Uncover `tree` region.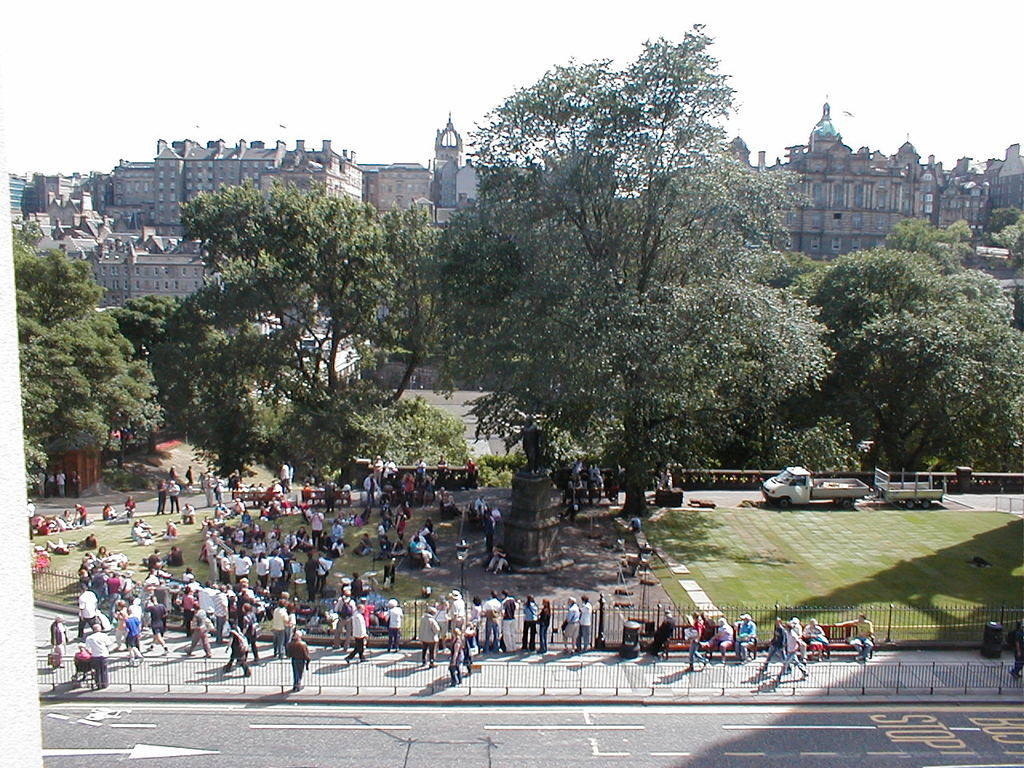
Uncovered: 178 188 442 394.
